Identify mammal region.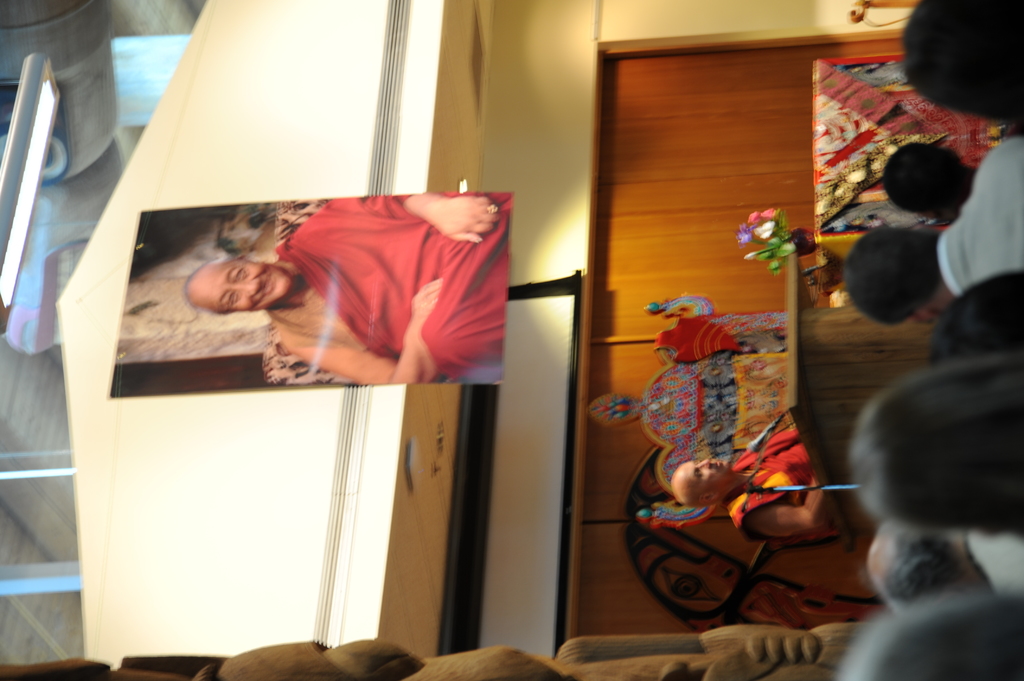
Region: bbox=[870, 518, 1023, 609].
